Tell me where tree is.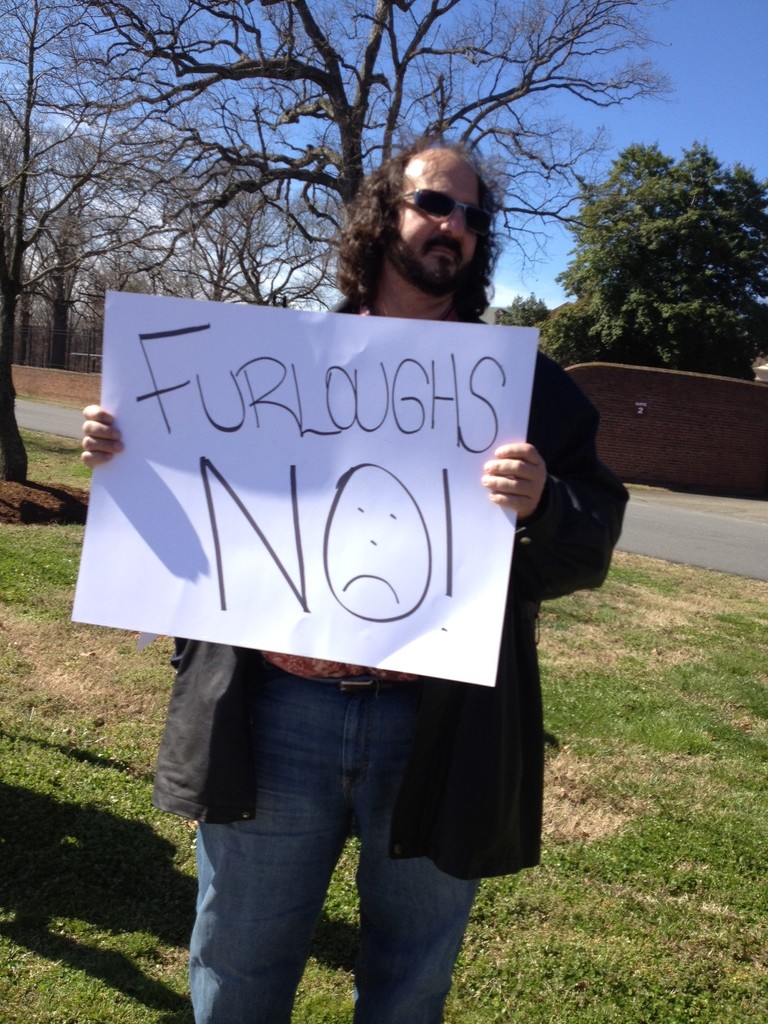
tree is at (511,117,753,401).
